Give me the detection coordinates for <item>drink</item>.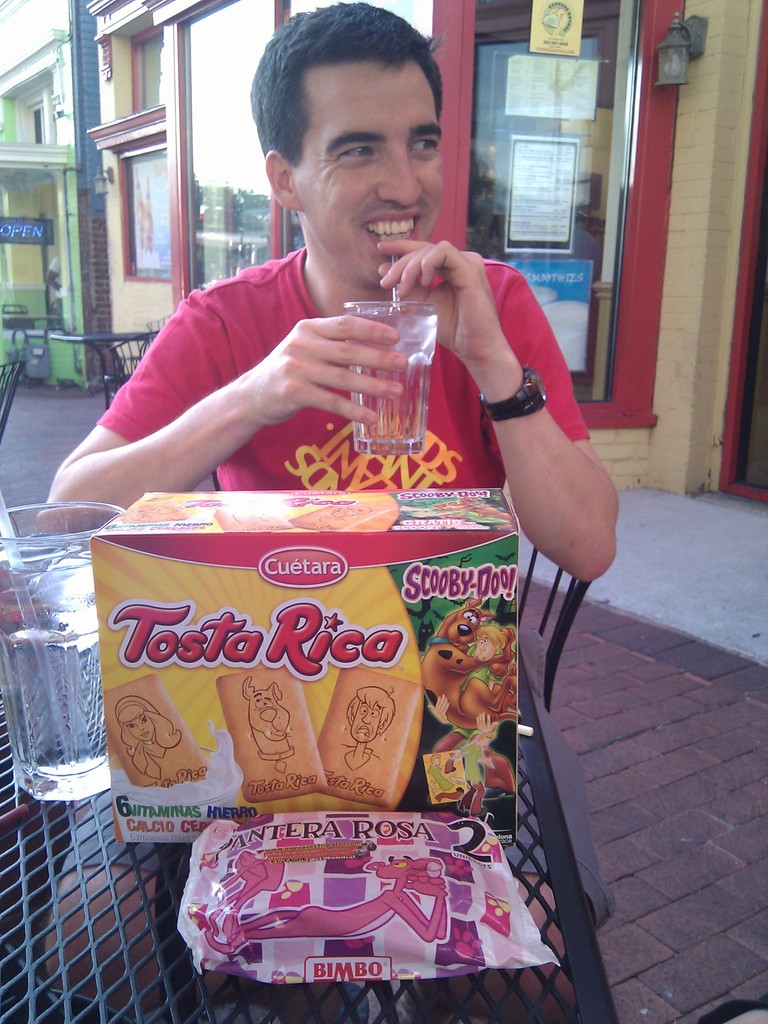
rect(0, 529, 107, 772).
